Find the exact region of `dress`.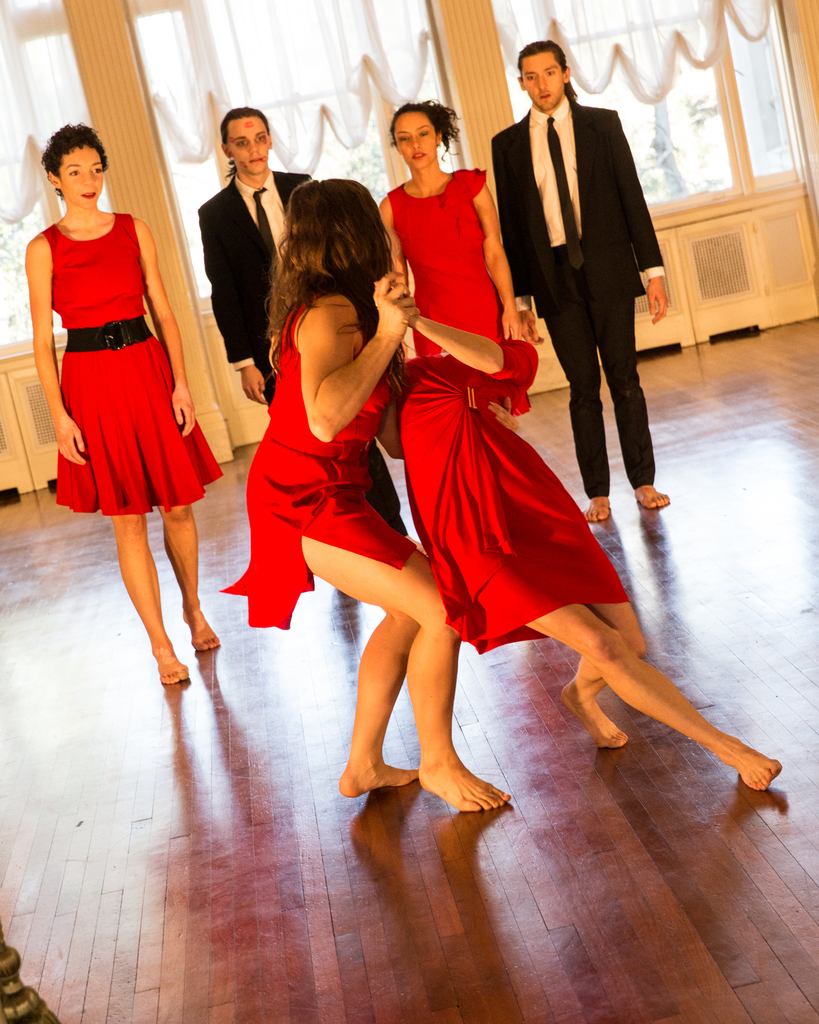
Exact region: (385,173,505,355).
